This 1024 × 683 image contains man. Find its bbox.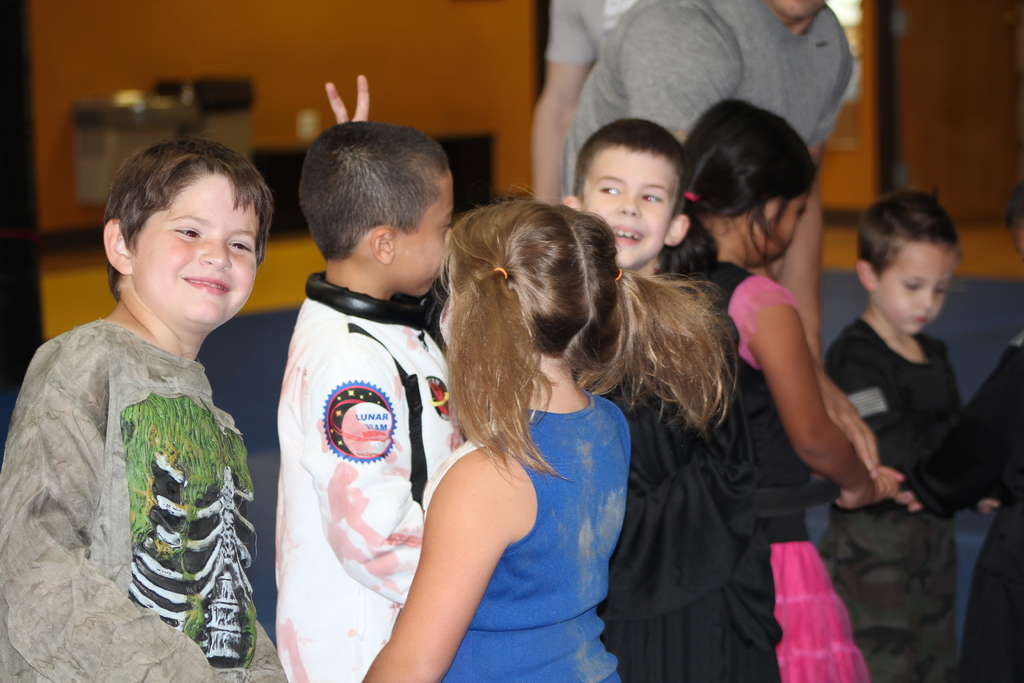
{"left": 560, "top": 0, "right": 882, "bottom": 482}.
